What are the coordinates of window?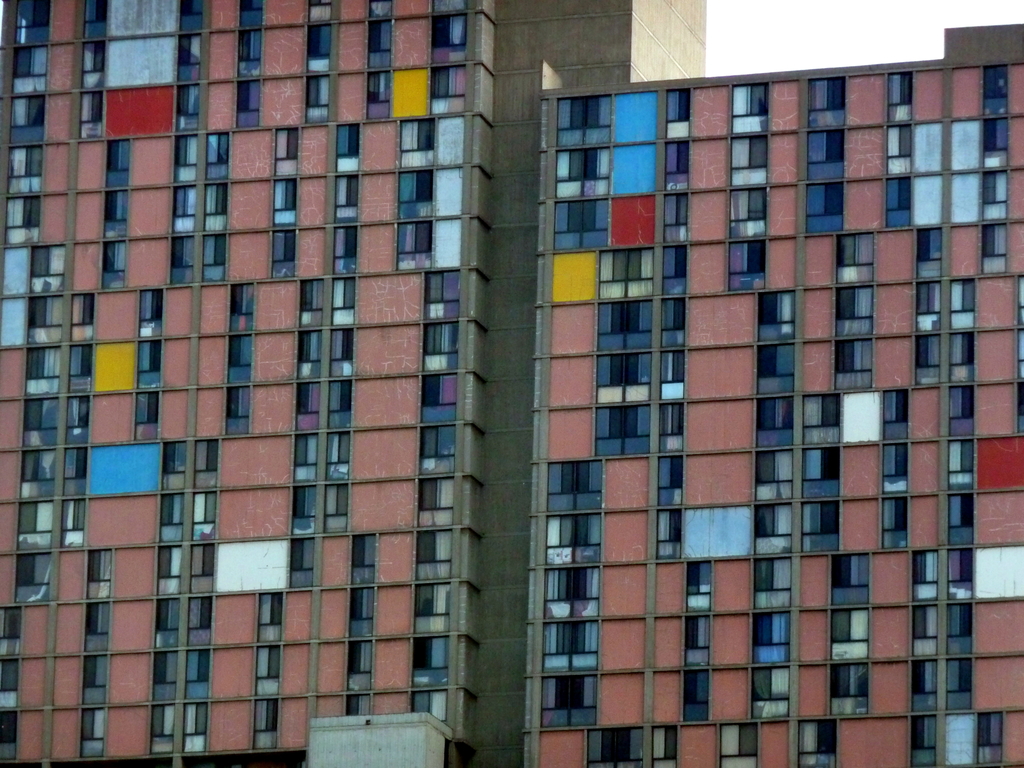
bbox(425, 376, 456, 419).
